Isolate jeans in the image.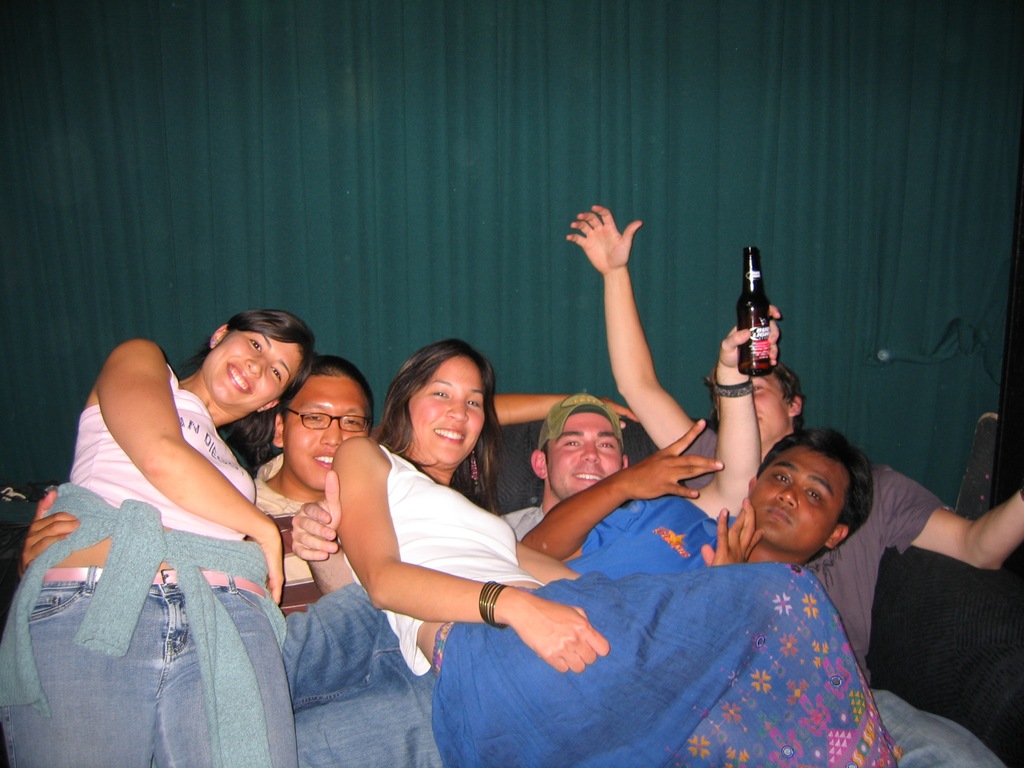
Isolated region: bbox=(0, 576, 293, 767).
